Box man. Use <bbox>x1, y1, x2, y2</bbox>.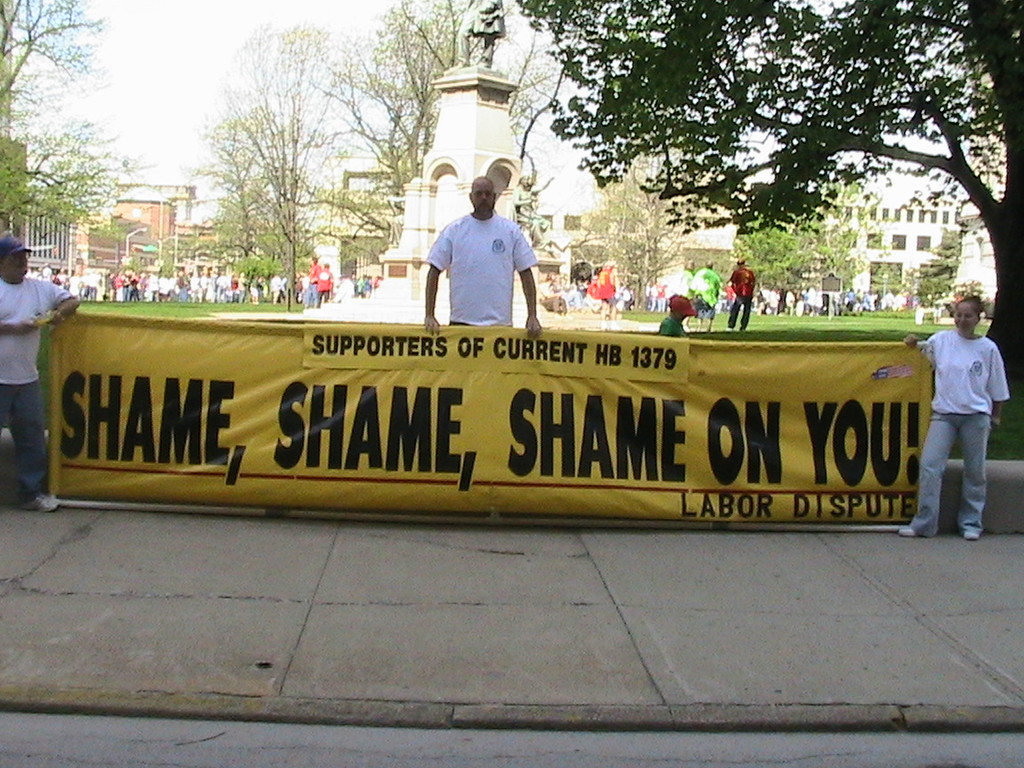
<bbox>689, 253, 722, 334</bbox>.
